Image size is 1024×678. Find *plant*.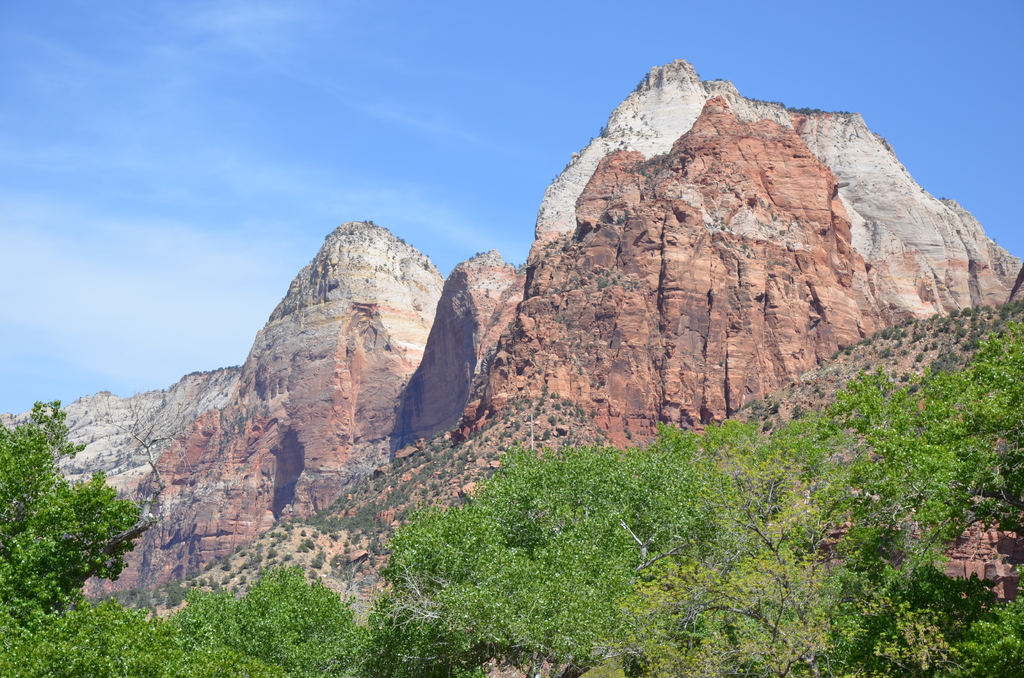
x1=890, y1=334, x2=904, y2=343.
